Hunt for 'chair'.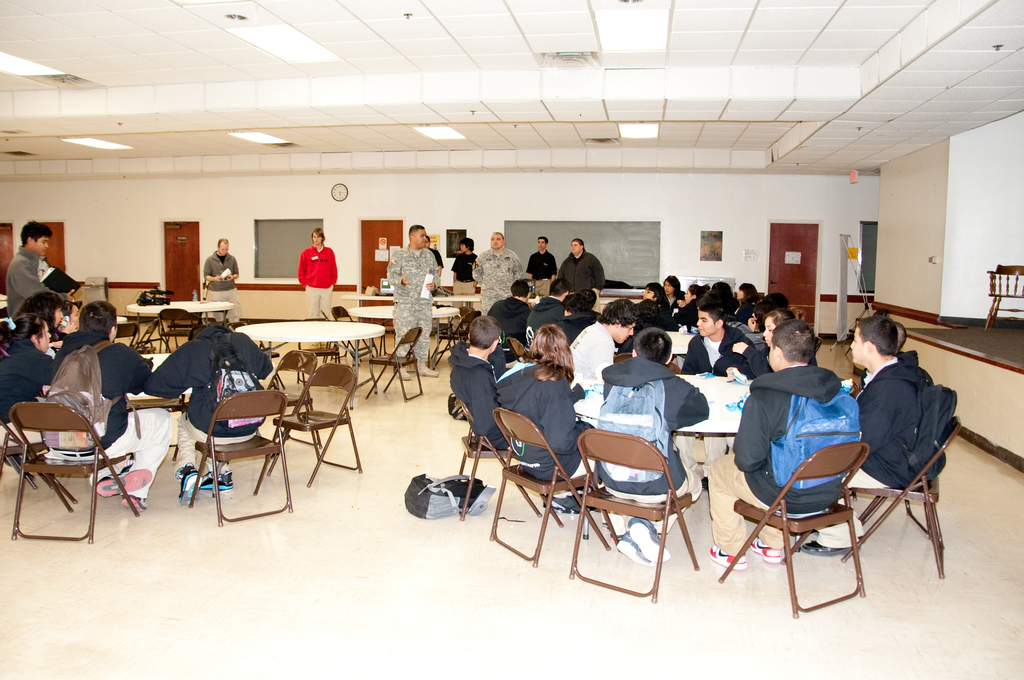
Hunted down at box(131, 318, 157, 355).
